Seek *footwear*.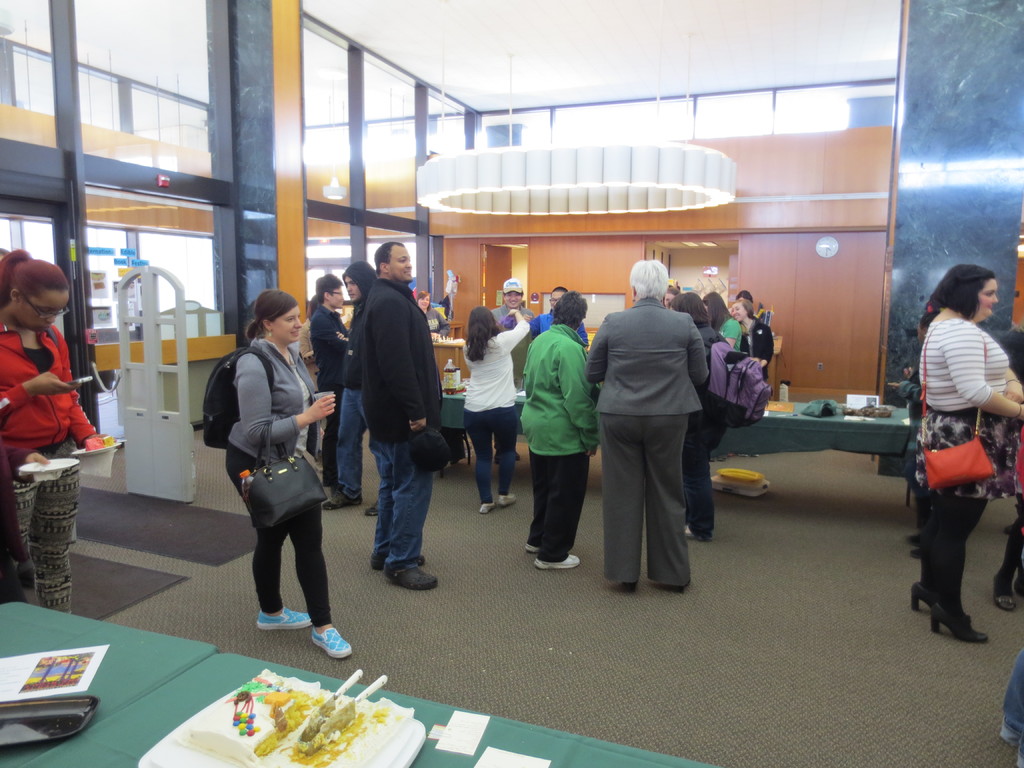
366,498,386,519.
